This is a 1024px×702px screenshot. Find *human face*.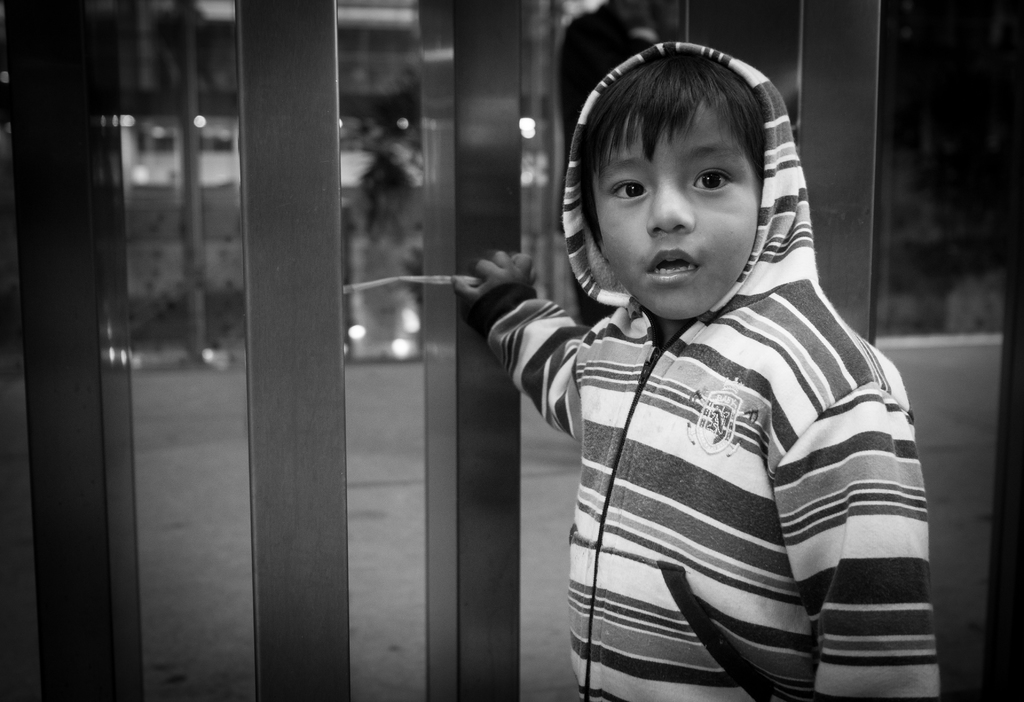
Bounding box: box(602, 98, 764, 317).
